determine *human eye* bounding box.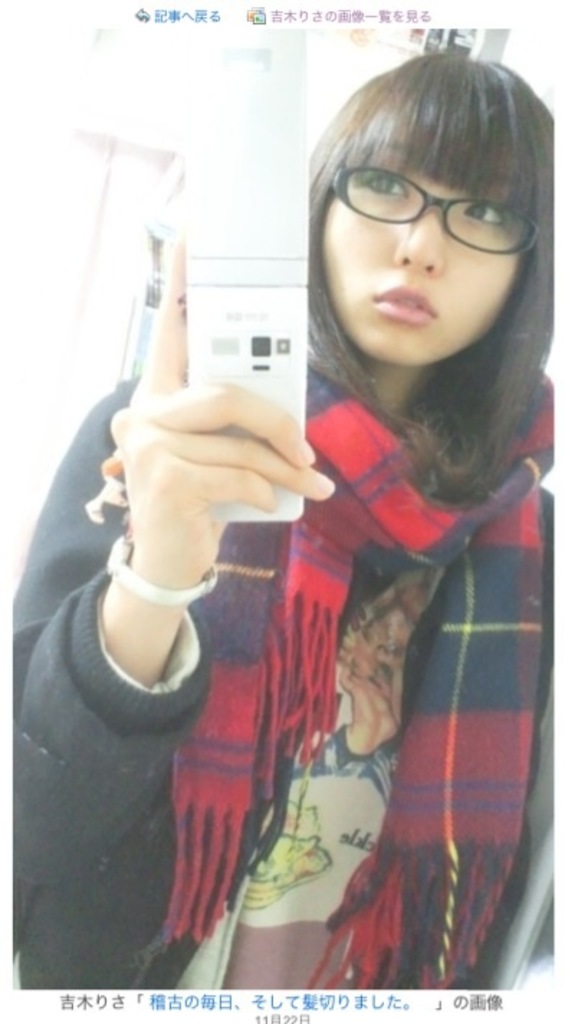
Determined: Rect(453, 191, 522, 227).
